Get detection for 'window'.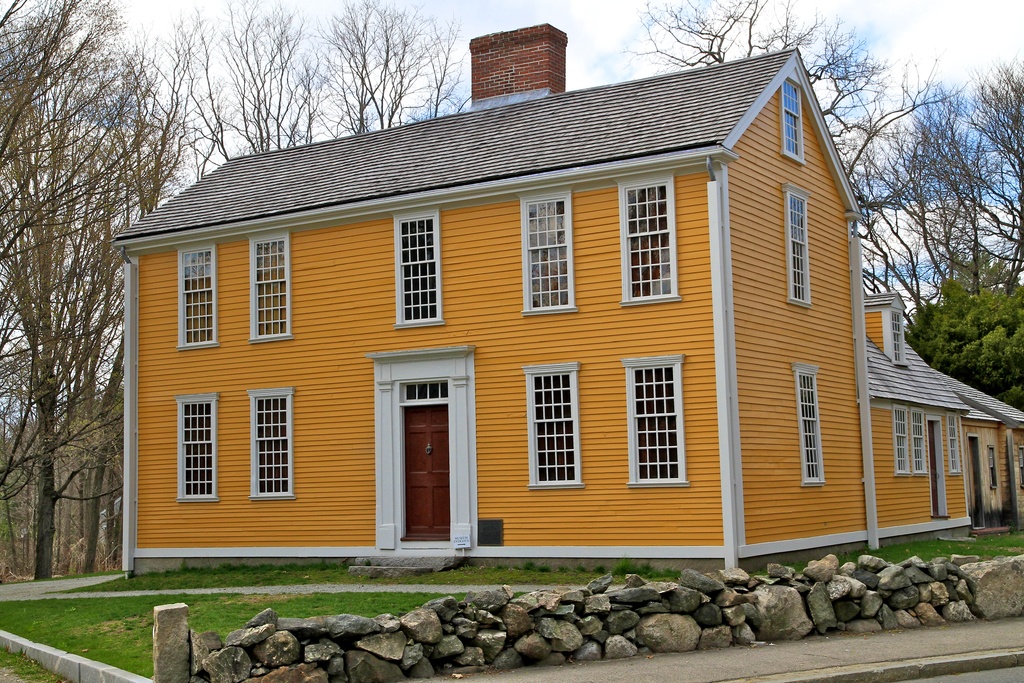
Detection: [795,367,826,488].
